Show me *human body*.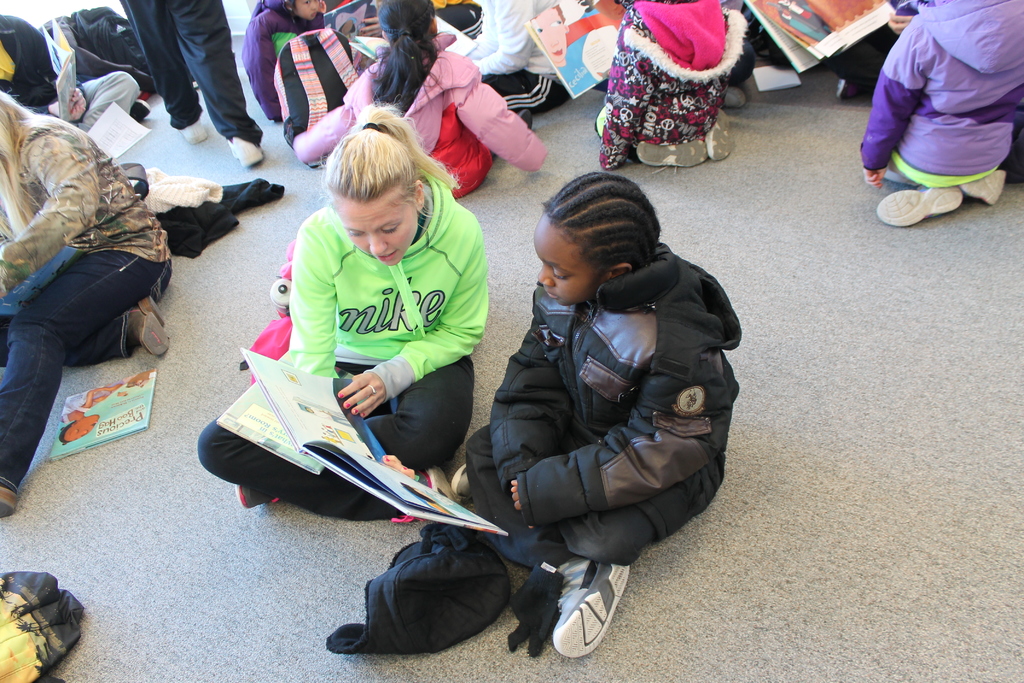
*human body* is here: bbox=(468, 172, 745, 658).
